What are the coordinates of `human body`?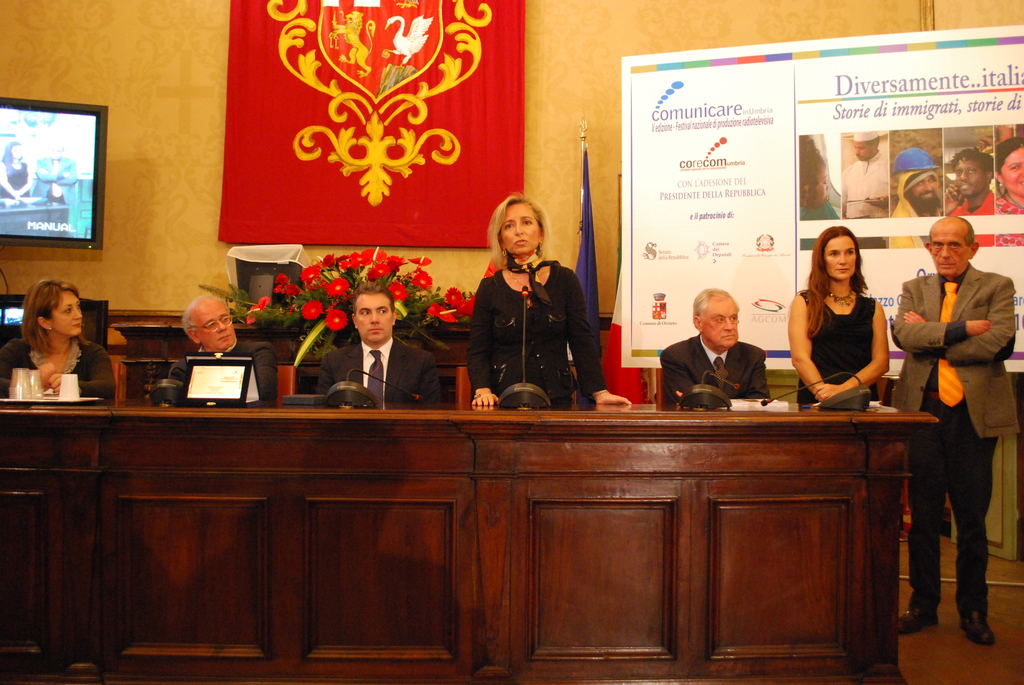
rect(168, 338, 276, 397).
